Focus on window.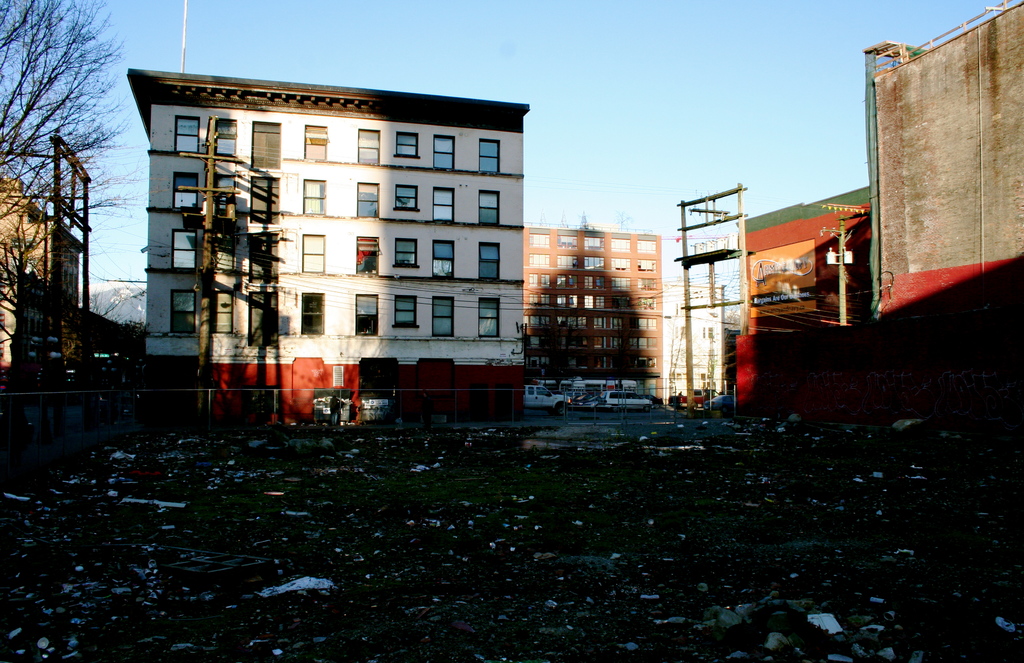
Focused at crop(214, 291, 231, 333).
